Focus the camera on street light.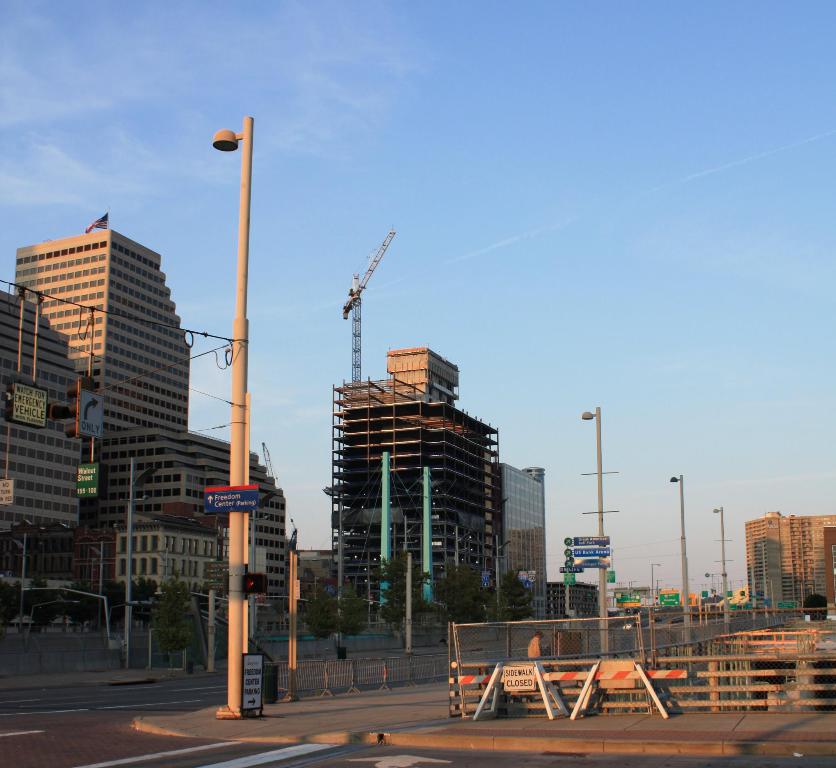
Focus region: {"x1": 88, "y1": 542, "x2": 107, "y2": 630}.
